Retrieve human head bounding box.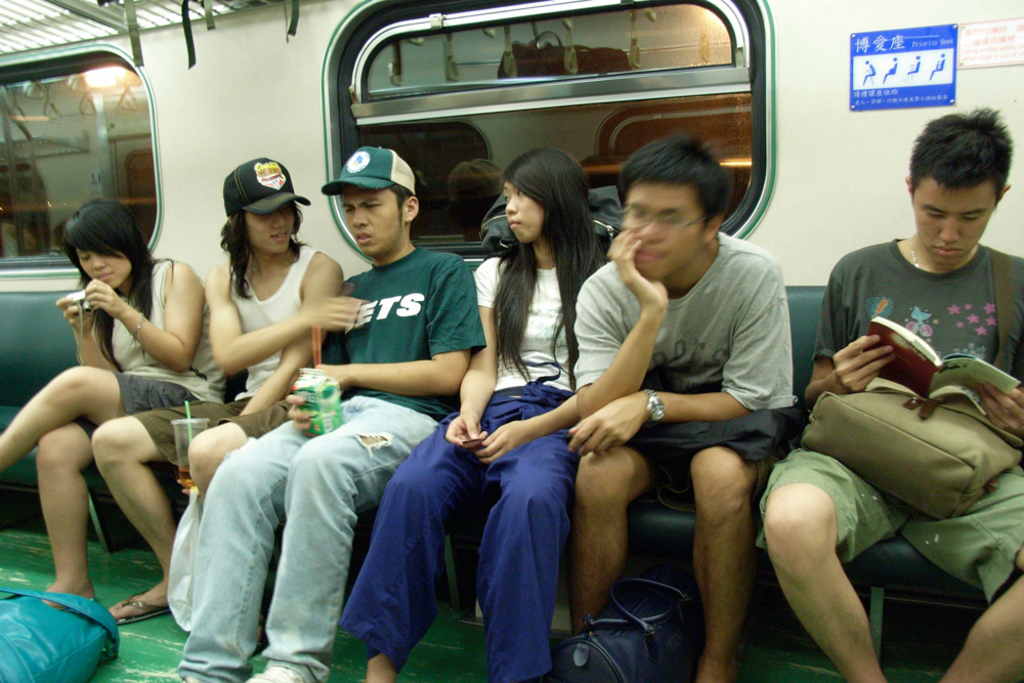
Bounding box: x1=899 y1=112 x2=1018 y2=261.
